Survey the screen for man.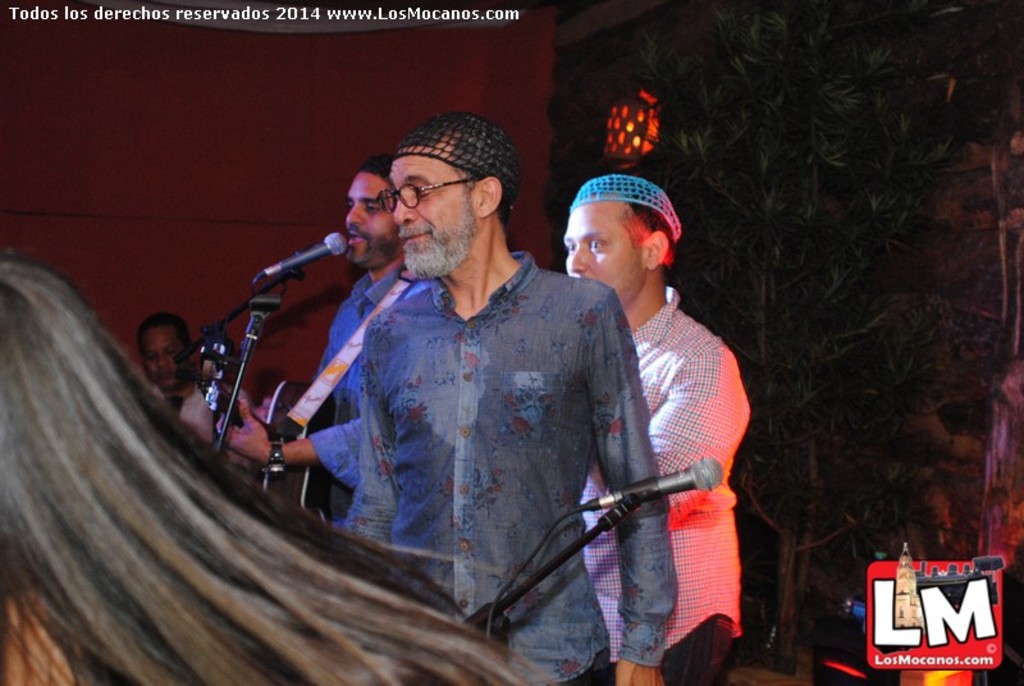
Survey found: [left=556, top=164, right=756, bottom=685].
